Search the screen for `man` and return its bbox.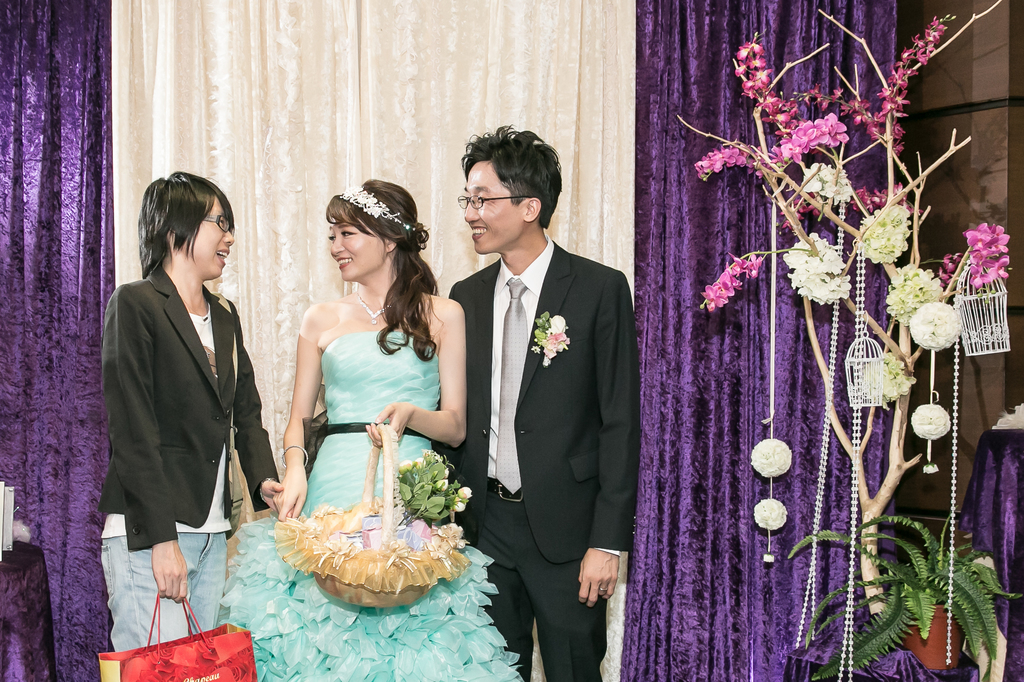
Found: rect(448, 123, 642, 681).
